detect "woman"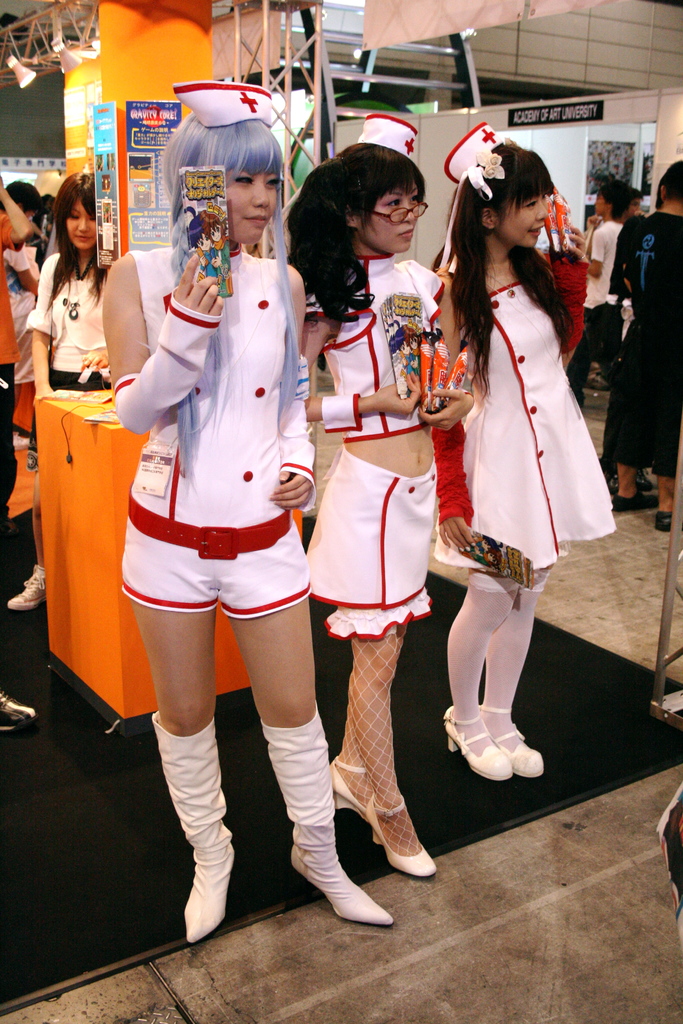
[x1=436, y1=177, x2=621, y2=708]
